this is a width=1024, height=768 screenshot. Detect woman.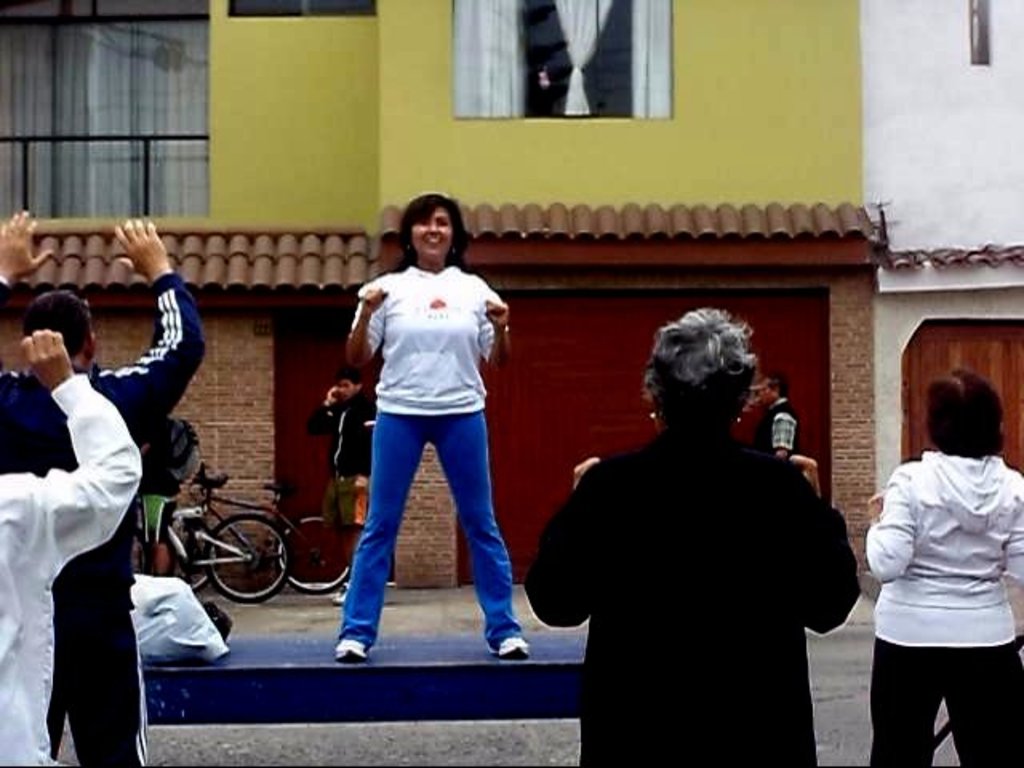
[left=518, top=298, right=858, bottom=766].
